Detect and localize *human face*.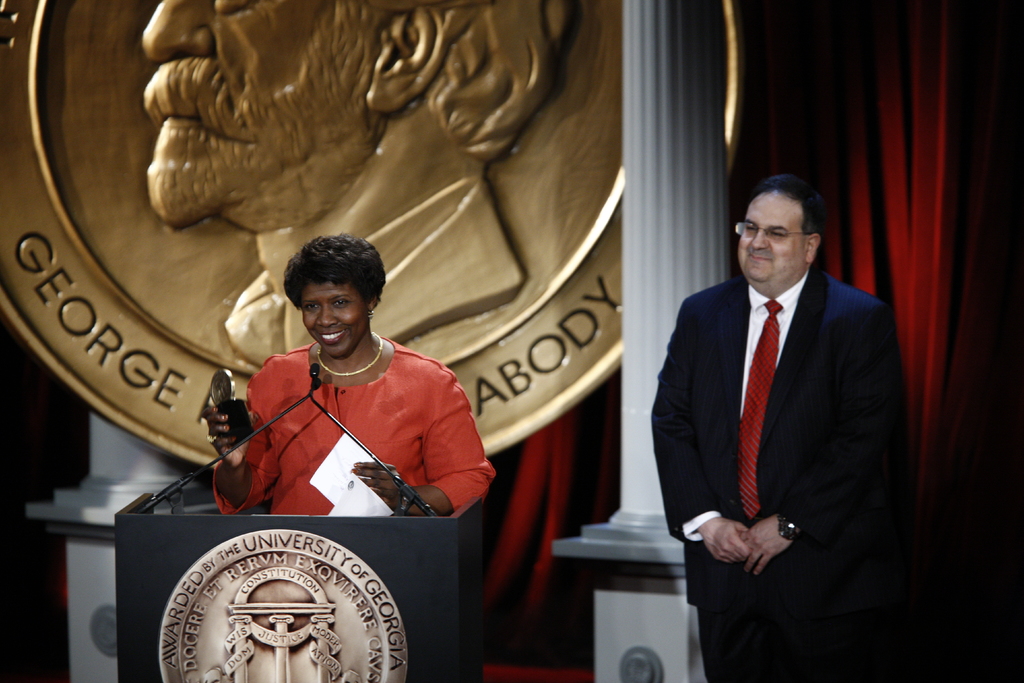
Localized at <bbox>740, 190, 808, 283</bbox>.
